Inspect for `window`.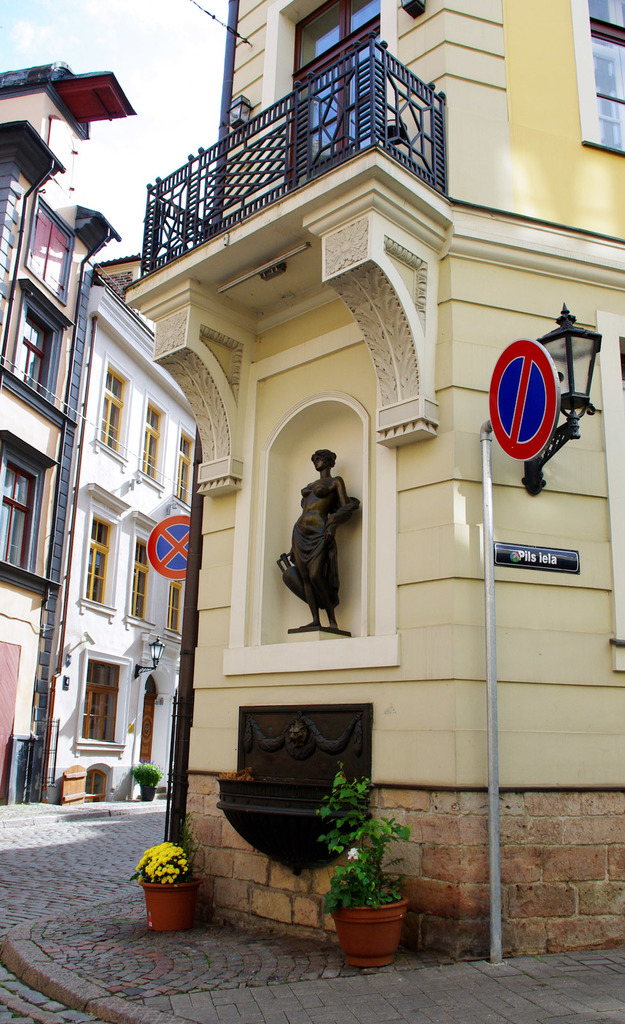
Inspection: detection(127, 540, 154, 625).
